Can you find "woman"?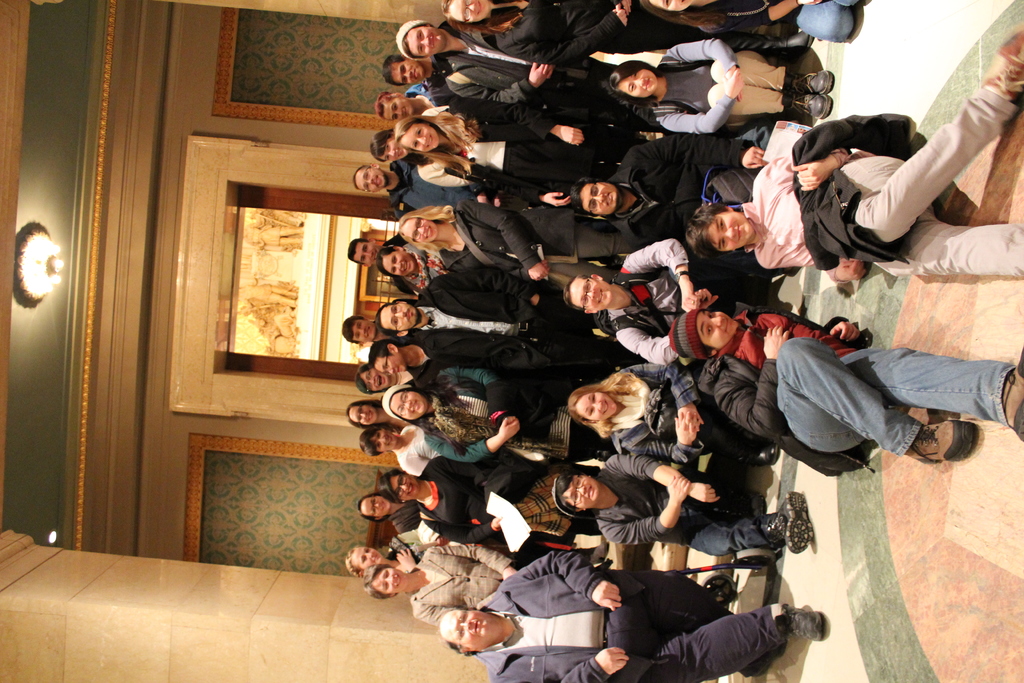
Yes, bounding box: x1=375 y1=242 x2=450 y2=296.
